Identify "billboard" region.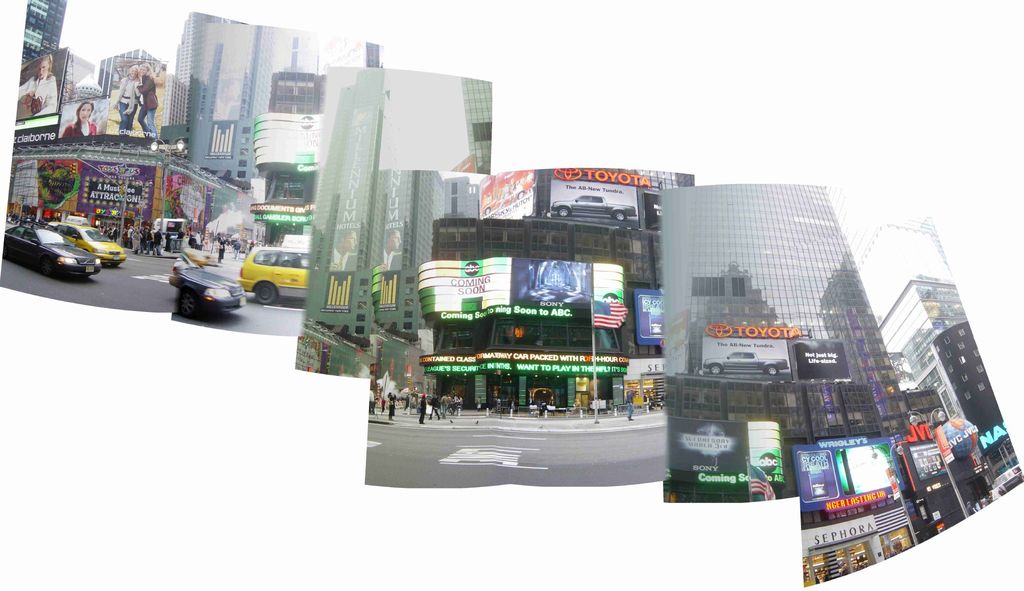
Region: (x1=15, y1=47, x2=65, y2=117).
